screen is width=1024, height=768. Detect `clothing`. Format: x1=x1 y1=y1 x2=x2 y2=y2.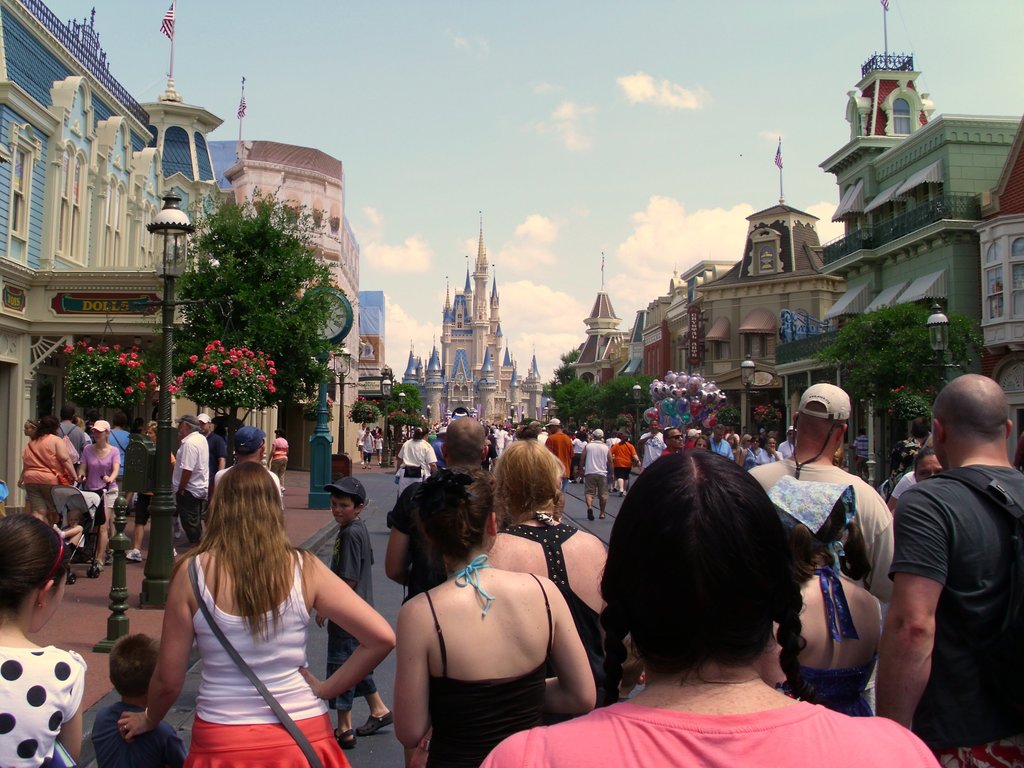
x1=138 y1=492 x2=152 y2=525.
